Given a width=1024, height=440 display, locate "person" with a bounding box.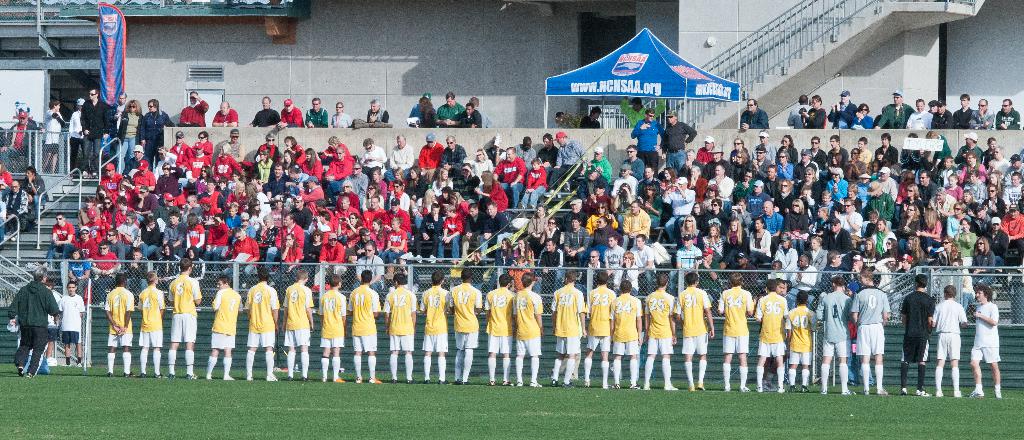
Located: (left=739, top=97, right=768, bottom=130).
